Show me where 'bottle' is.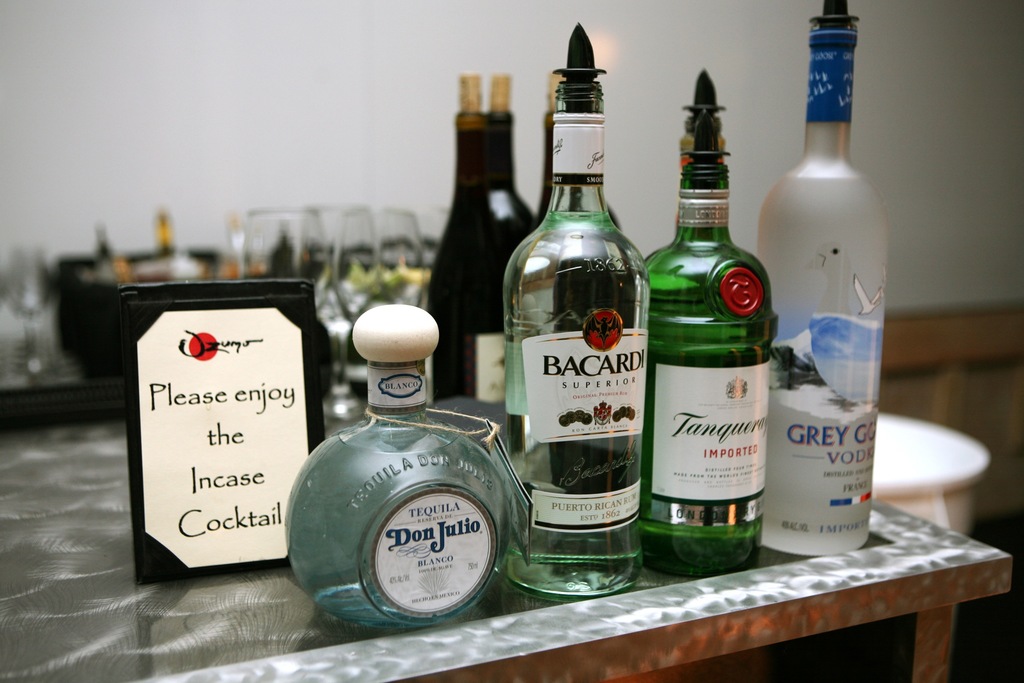
'bottle' is at (x1=756, y1=0, x2=894, y2=554).
